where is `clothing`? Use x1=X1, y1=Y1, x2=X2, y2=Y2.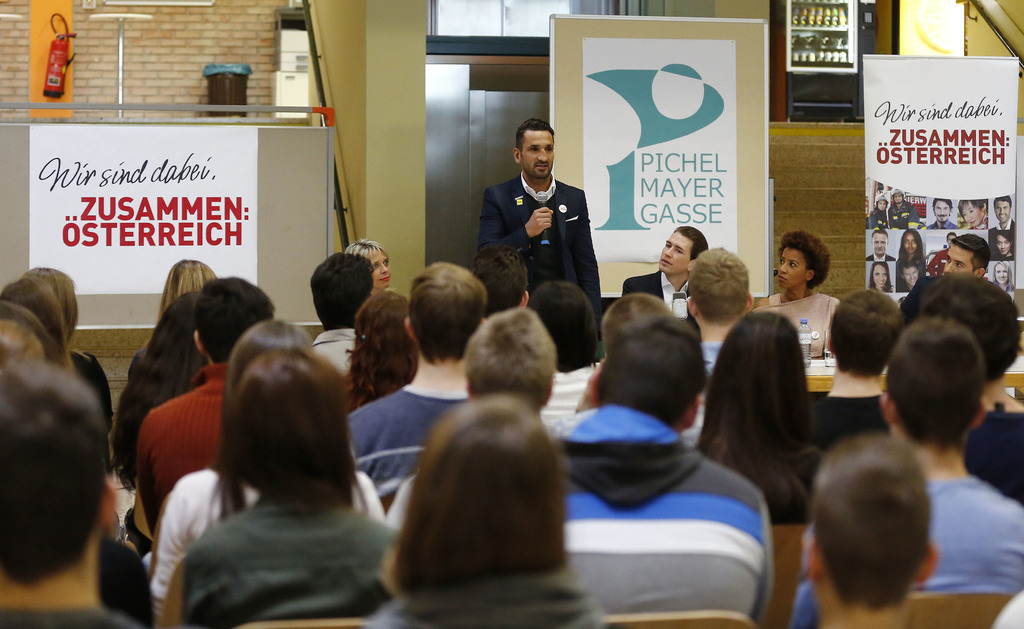
x1=364, y1=571, x2=604, y2=626.
